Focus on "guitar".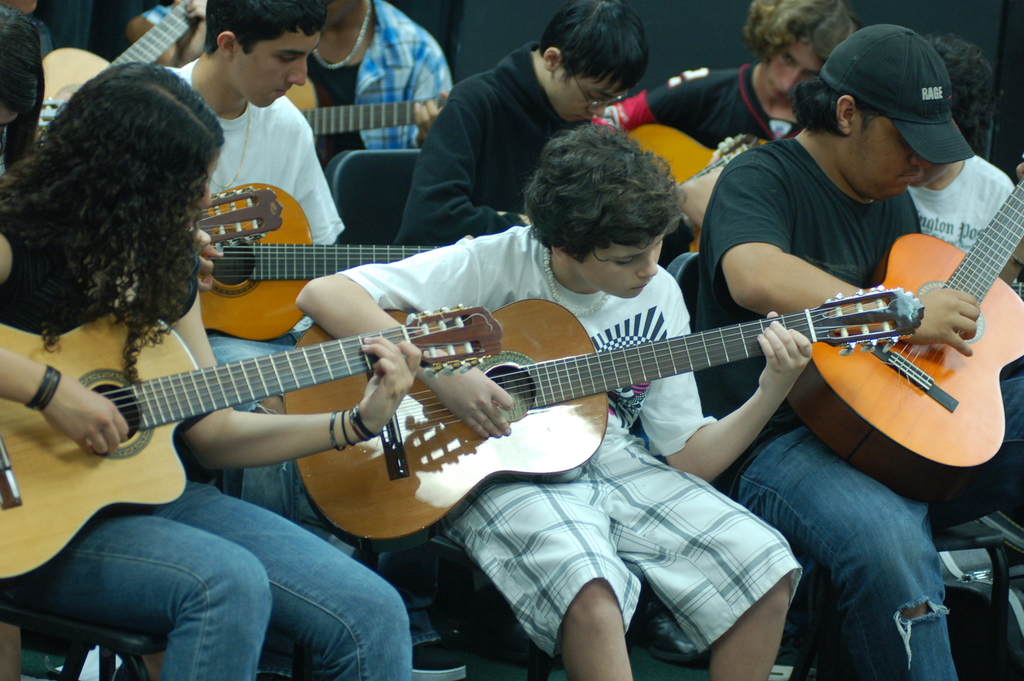
Focused at box=[621, 120, 777, 252].
